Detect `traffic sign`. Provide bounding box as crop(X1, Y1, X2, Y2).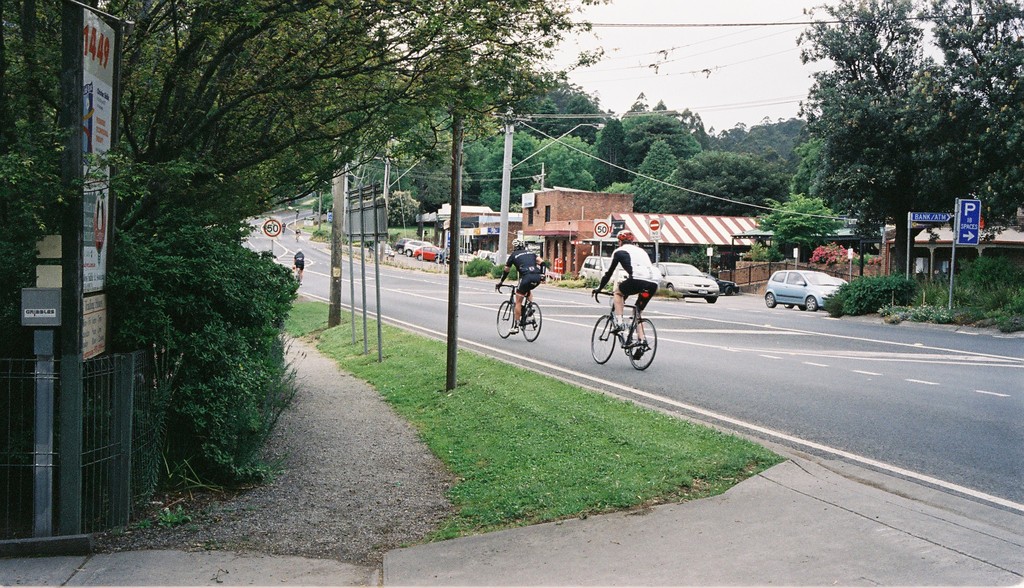
crop(261, 220, 282, 237).
